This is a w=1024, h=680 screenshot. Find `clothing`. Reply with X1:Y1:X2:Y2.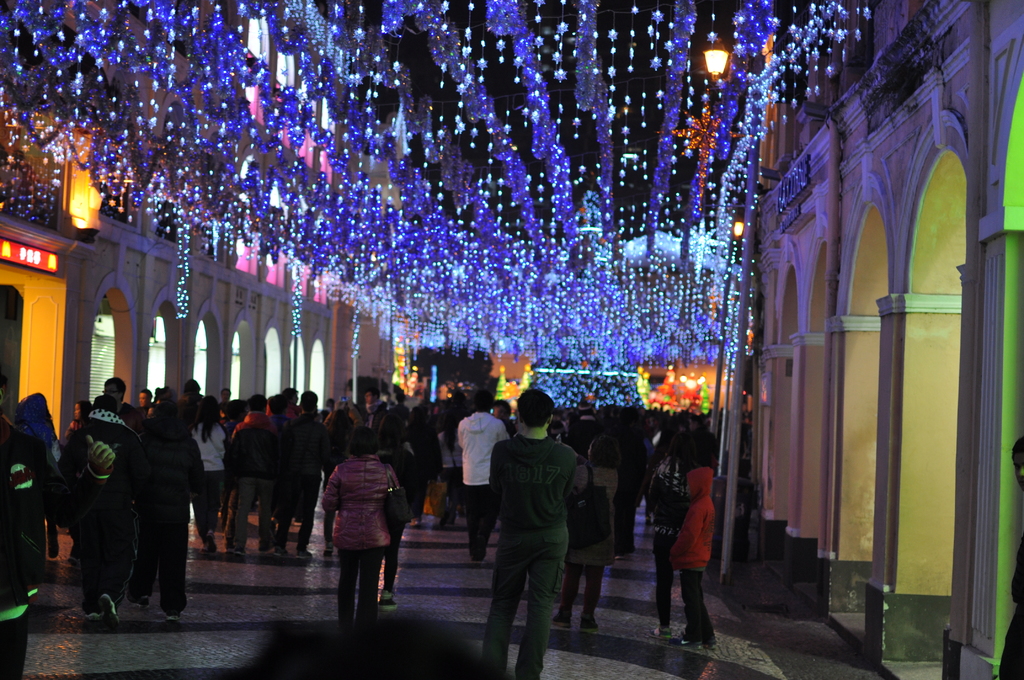
568:457:618:622.
